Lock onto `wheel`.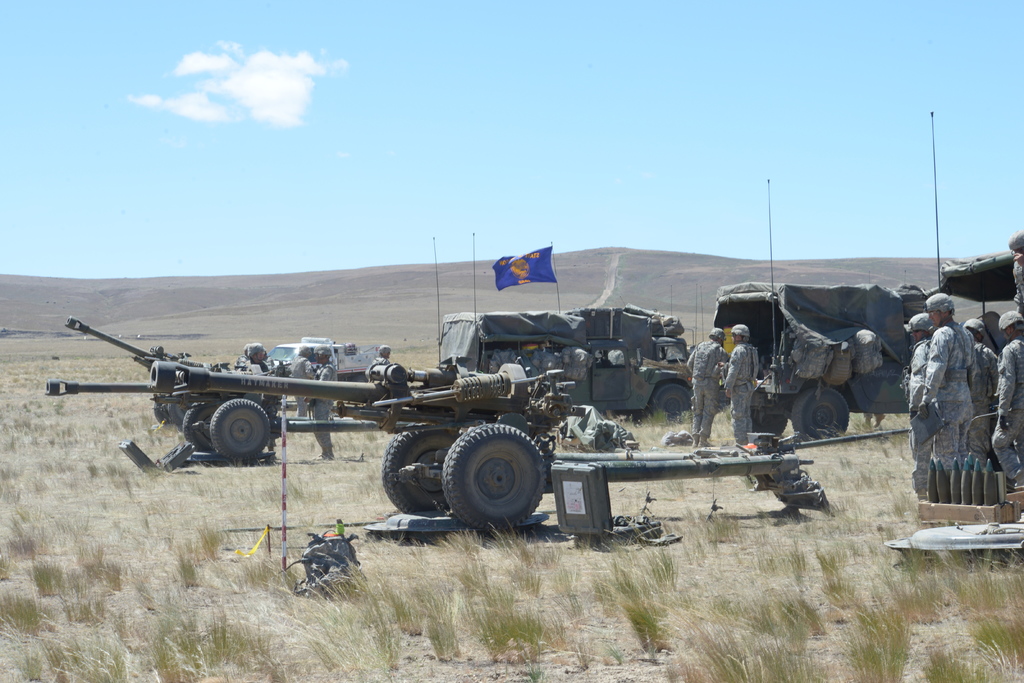
Locked: Rect(439, 424, 544, 532).
